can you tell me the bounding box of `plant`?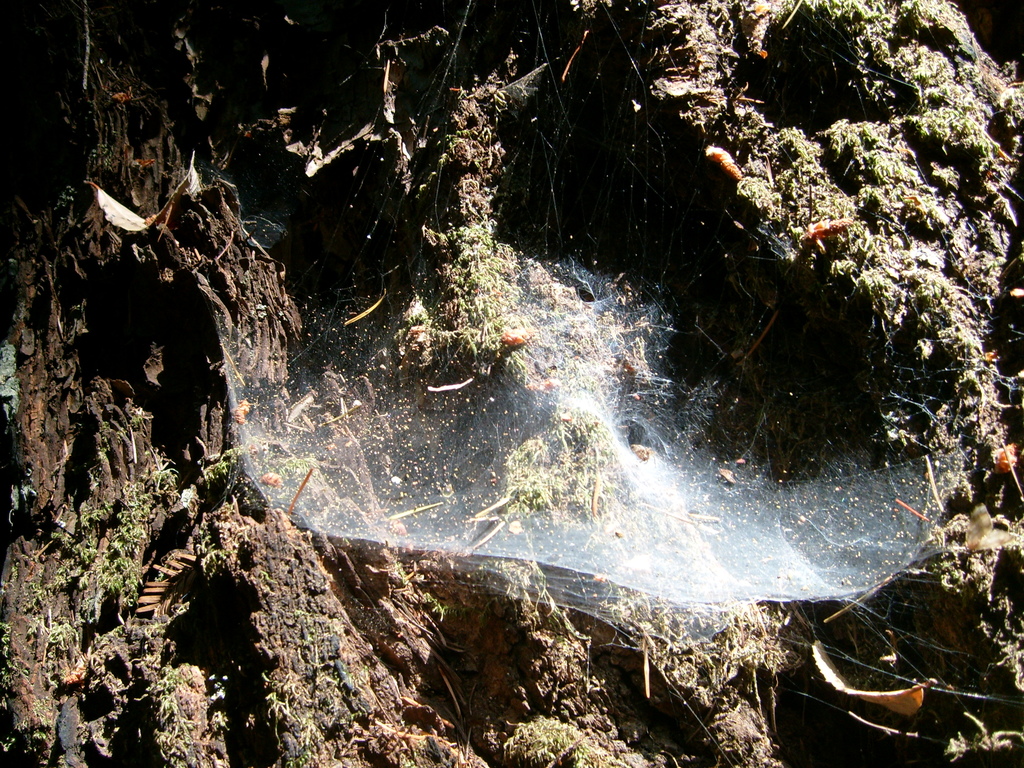
197 435 243 511.
